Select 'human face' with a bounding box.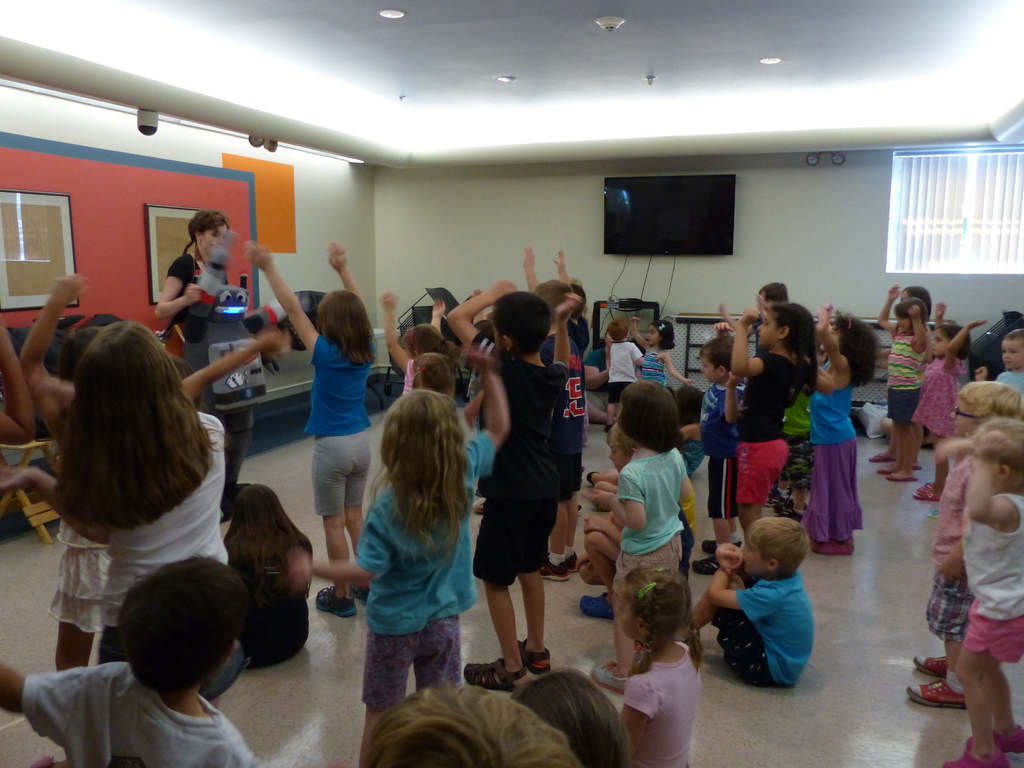
<box>615,591,636,637</box>.
